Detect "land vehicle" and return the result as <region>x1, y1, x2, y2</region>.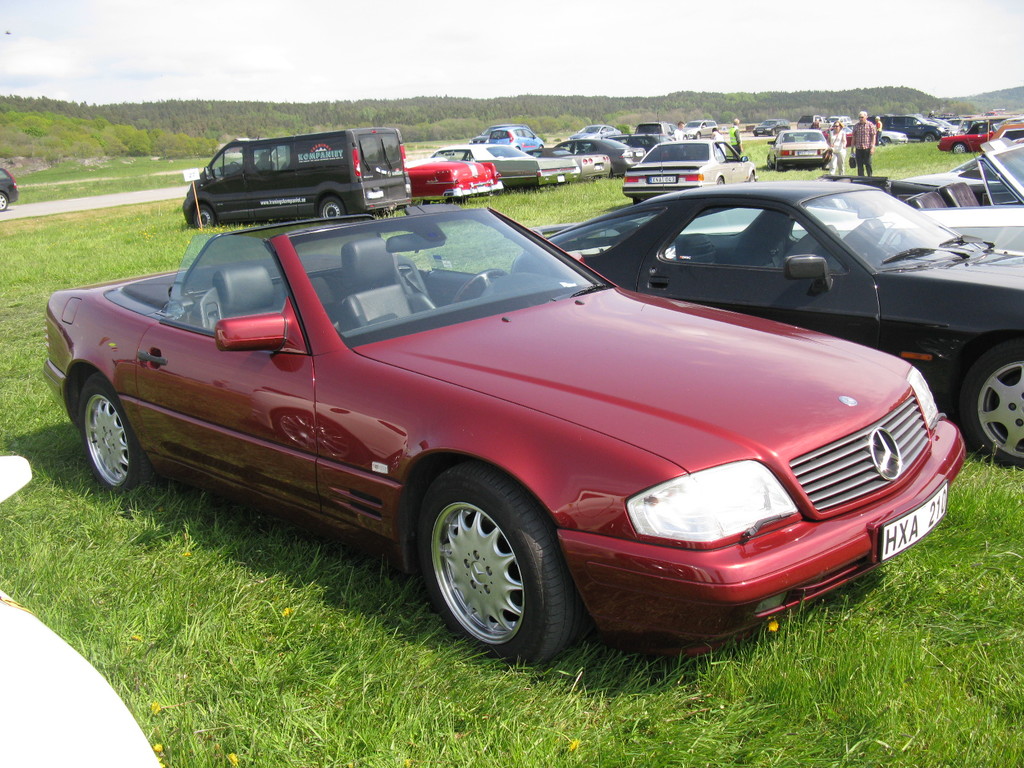
<region>595, 143, 647, 172</region>.
